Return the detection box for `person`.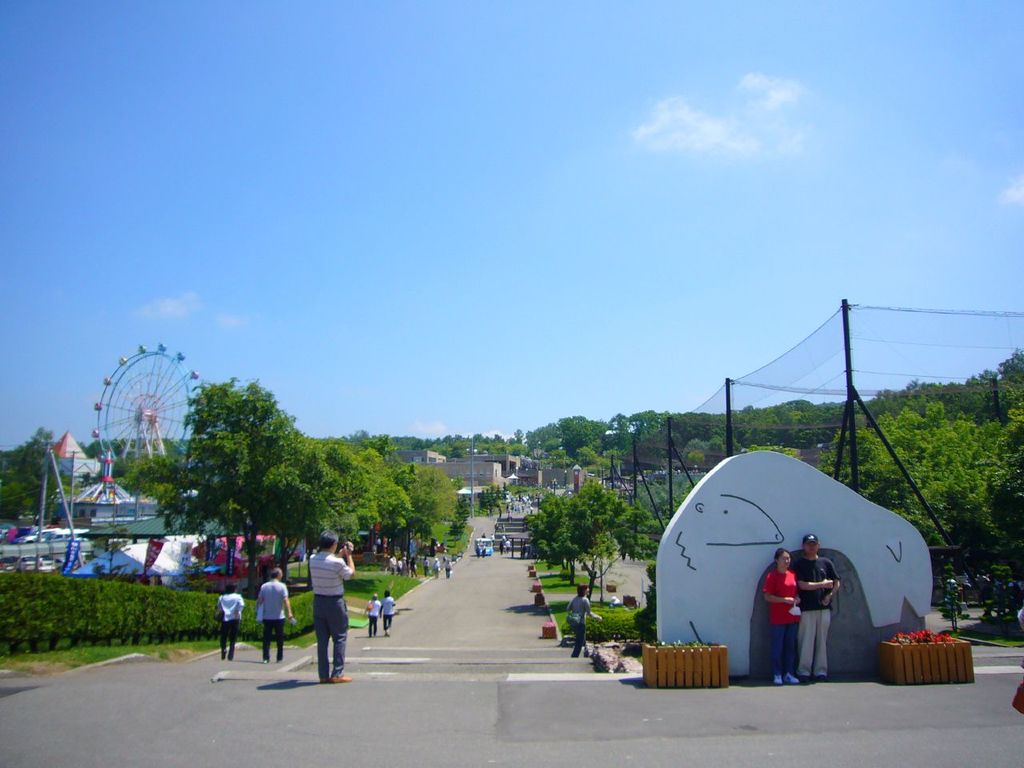
762/550/798/686.
